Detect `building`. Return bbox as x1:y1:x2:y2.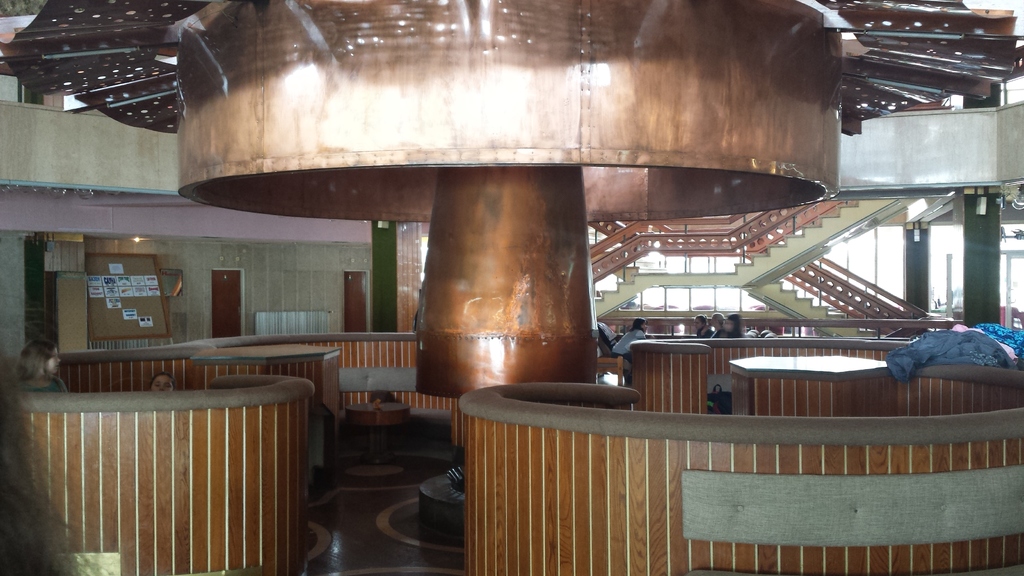
1:0:1023:575.
